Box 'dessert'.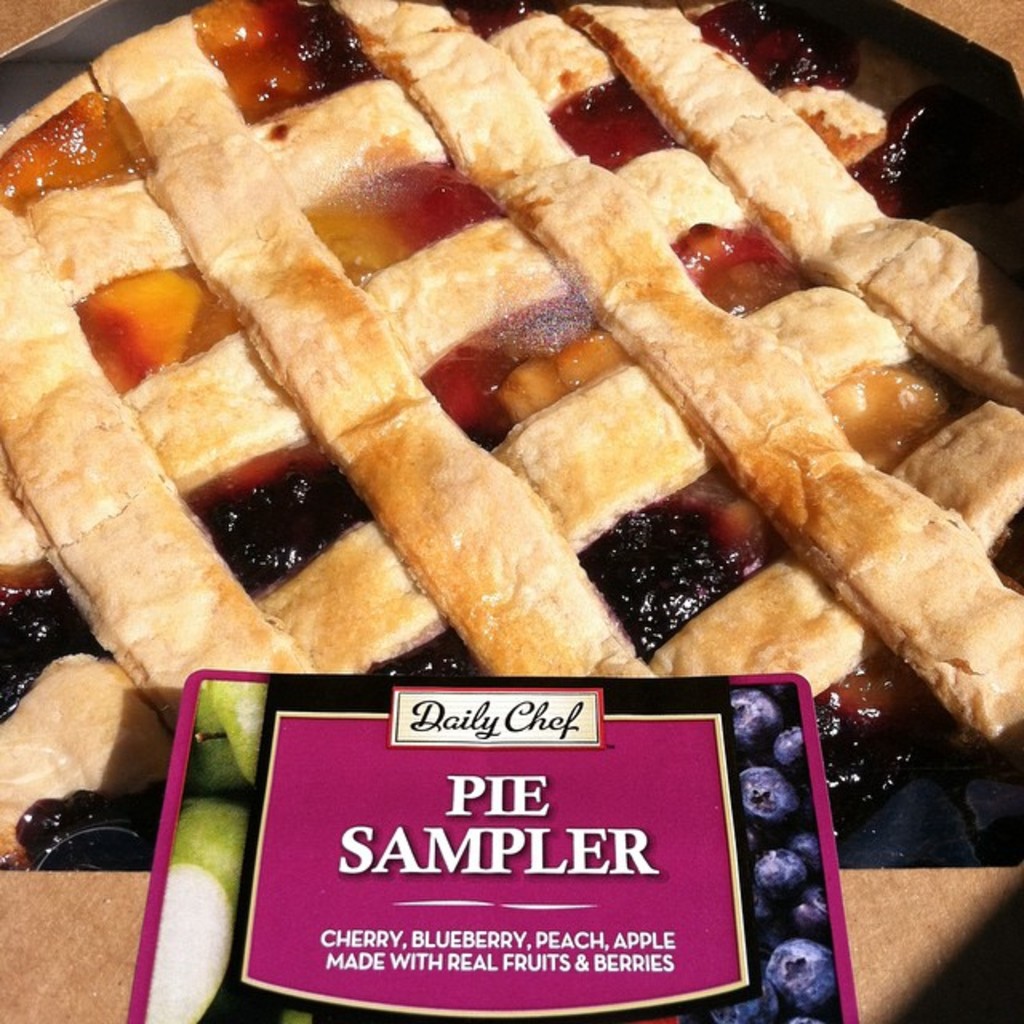
detection(91, 328, 304, 501).
